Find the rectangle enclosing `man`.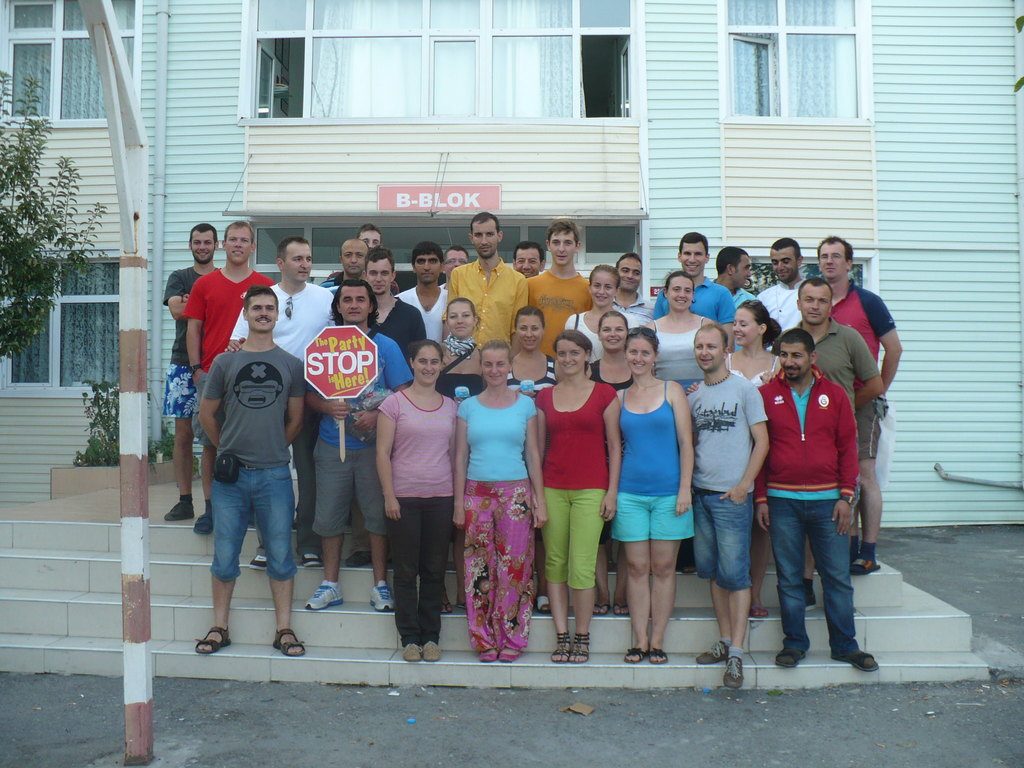
BBox(364, 218, 389, 250).
